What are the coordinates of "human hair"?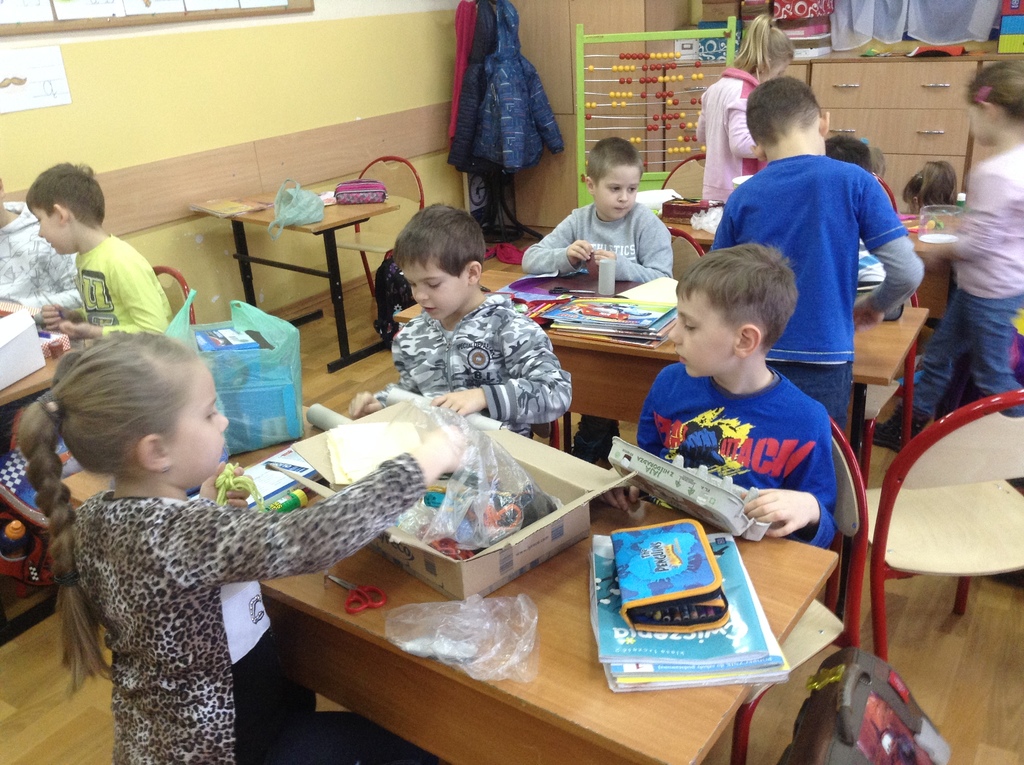
rect(901, 159, 956, 205).
